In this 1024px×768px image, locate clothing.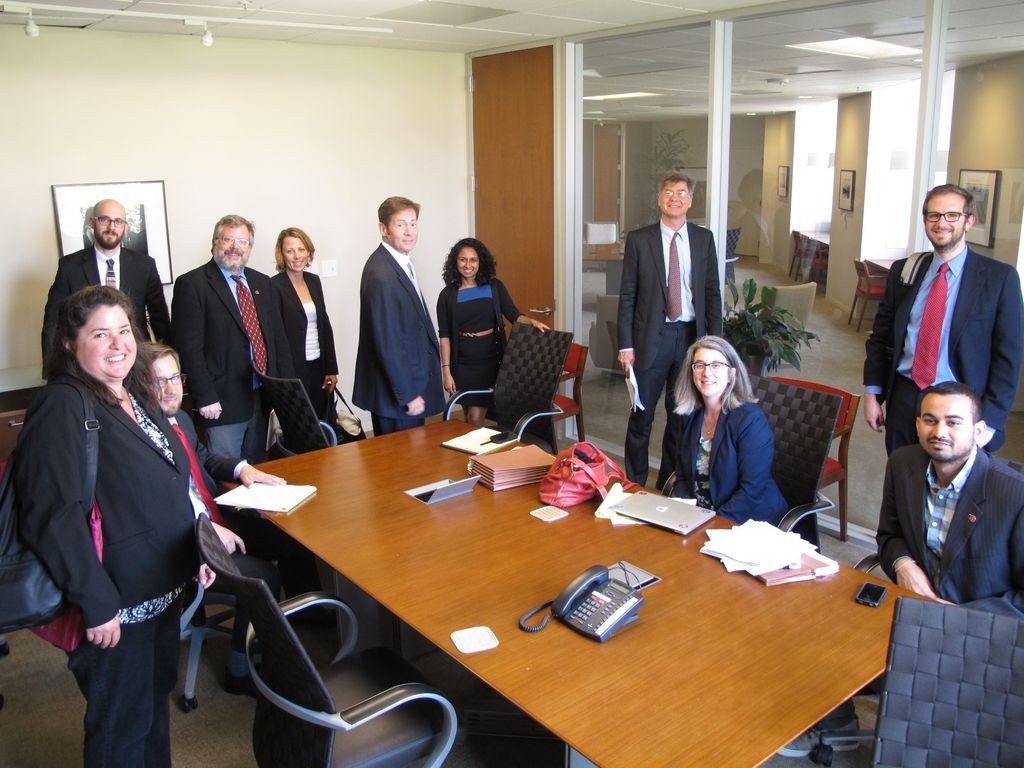
Bounding box: (x1=436, y1=280, x2=525, y2=410).
